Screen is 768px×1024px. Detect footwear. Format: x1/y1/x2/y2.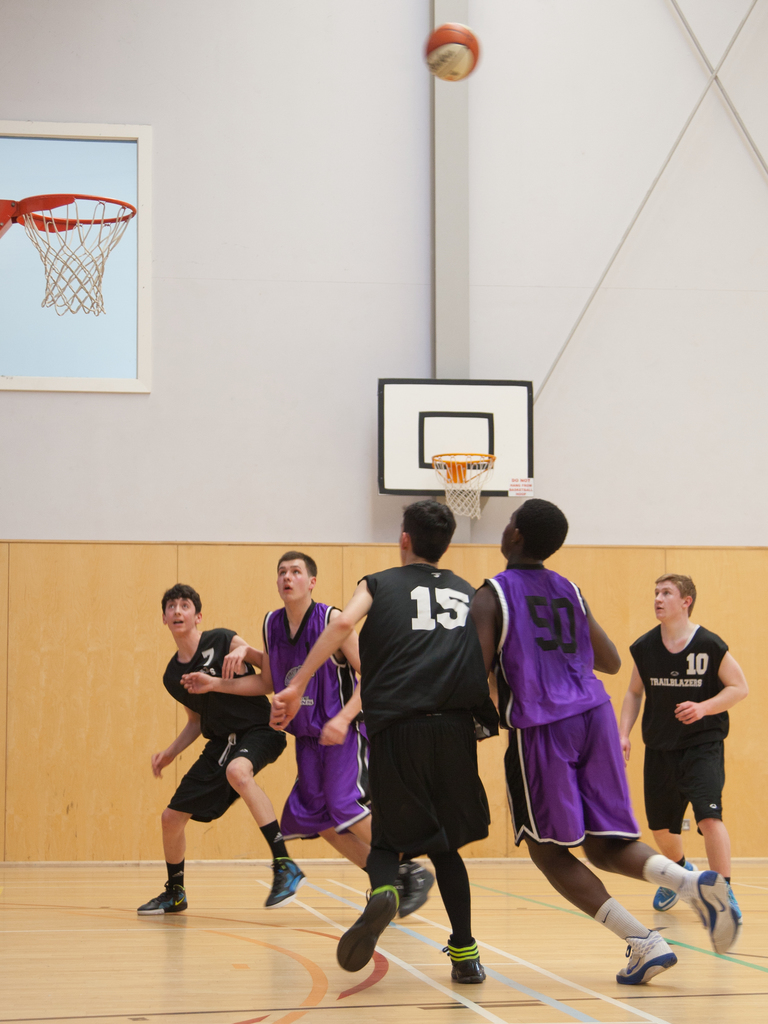
724/888/742/924.
